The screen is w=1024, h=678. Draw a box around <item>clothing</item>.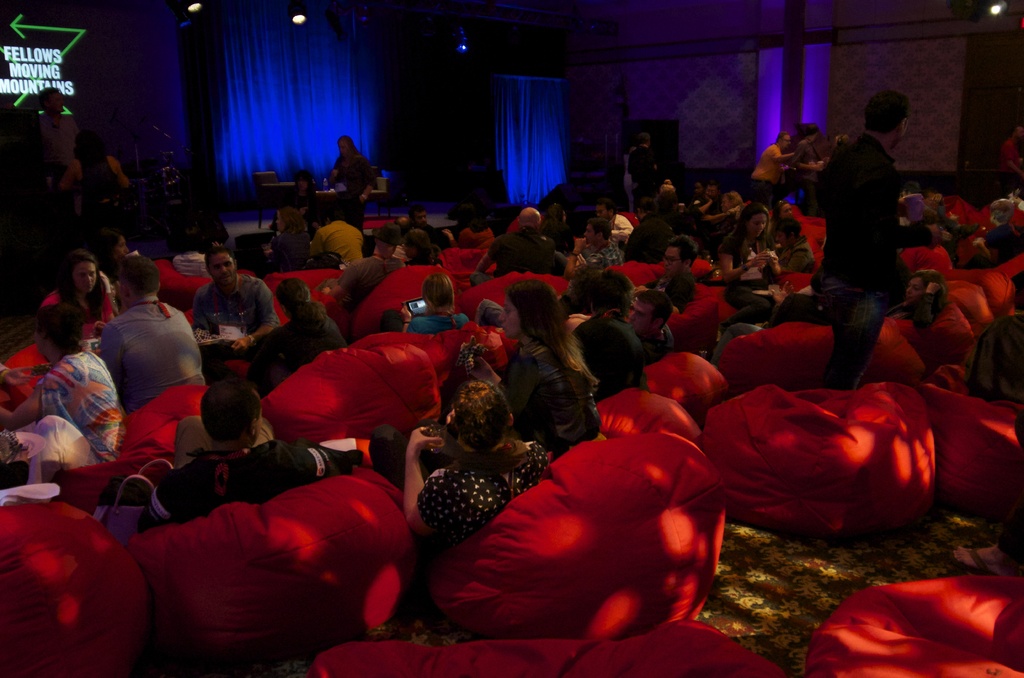
[95,298,202,417].
